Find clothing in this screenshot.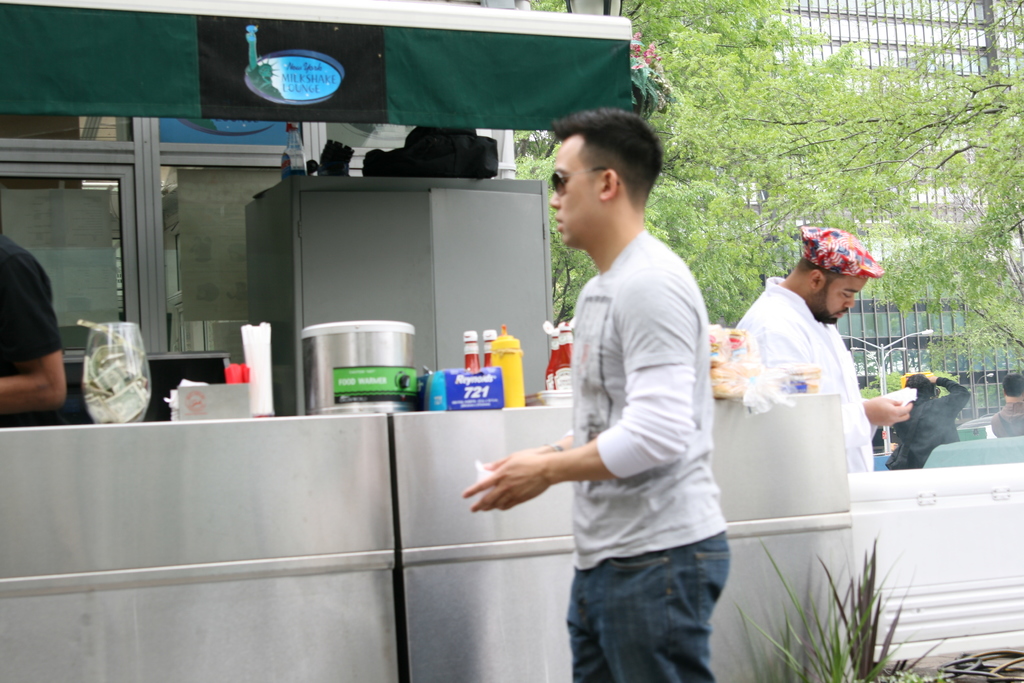
The bounding box for clothing is locate(561, 531, 732, 682).
